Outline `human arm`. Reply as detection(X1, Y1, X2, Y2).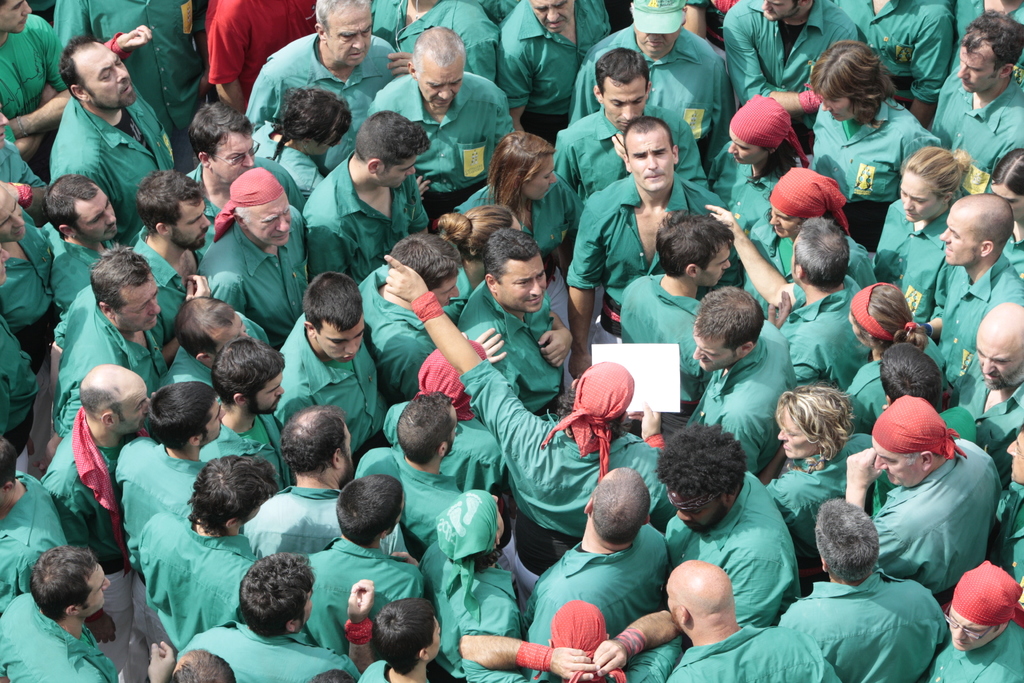
detection(238, 491, 267, 568).
